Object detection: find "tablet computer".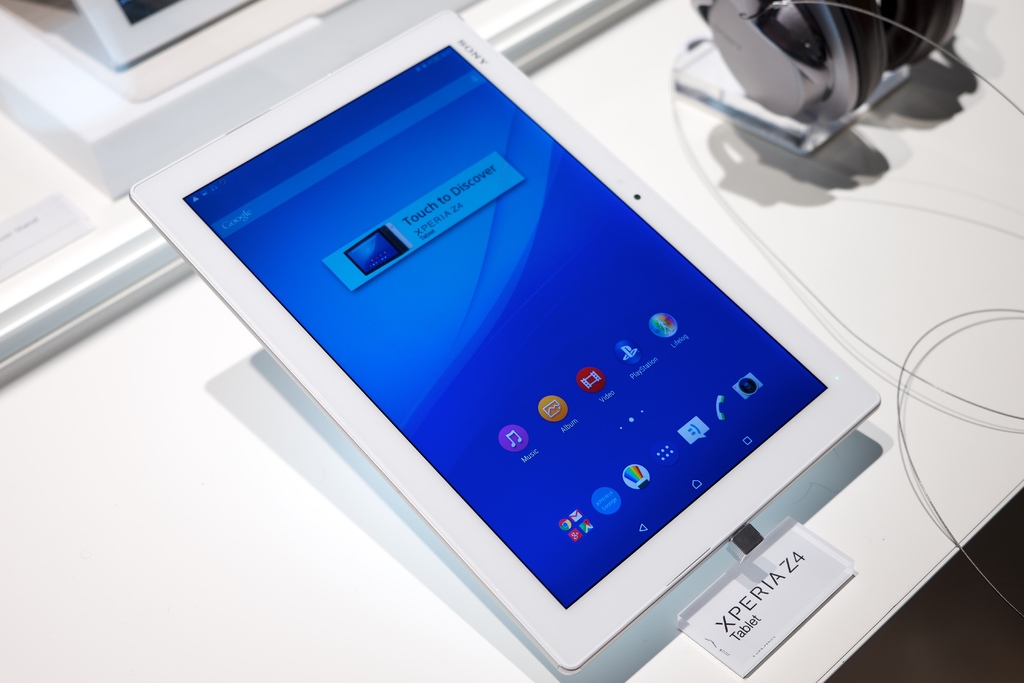
box(130, 8, 881, 676).
